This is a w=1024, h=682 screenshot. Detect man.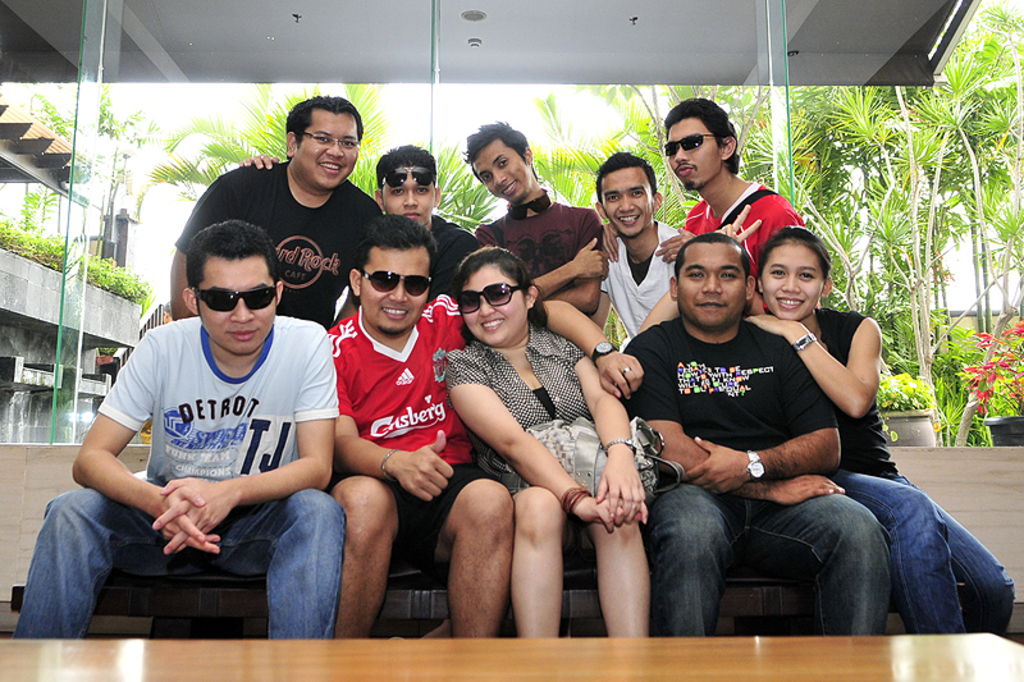
select_region(586, 154, 689, 351).
